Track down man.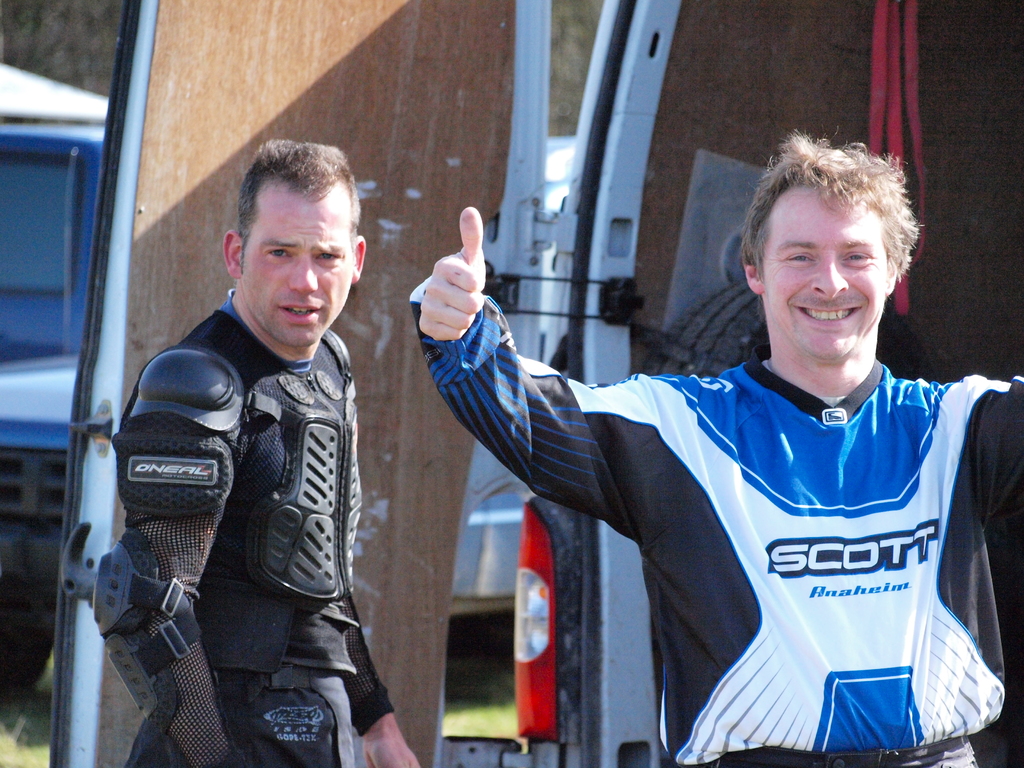
Tracked to {"x1": 76, "y1": 107, "x2": 373, "y2": 767}.
